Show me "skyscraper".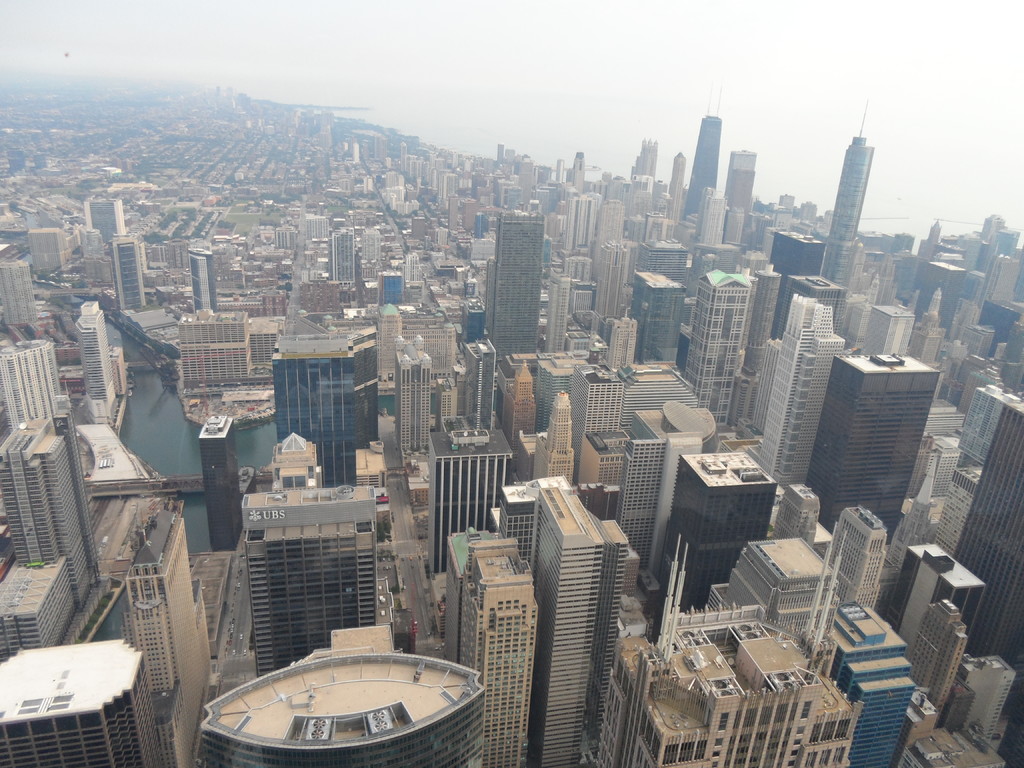
"skyscraper" is here: x1=106, y1=237, x2=164, y2=308.
